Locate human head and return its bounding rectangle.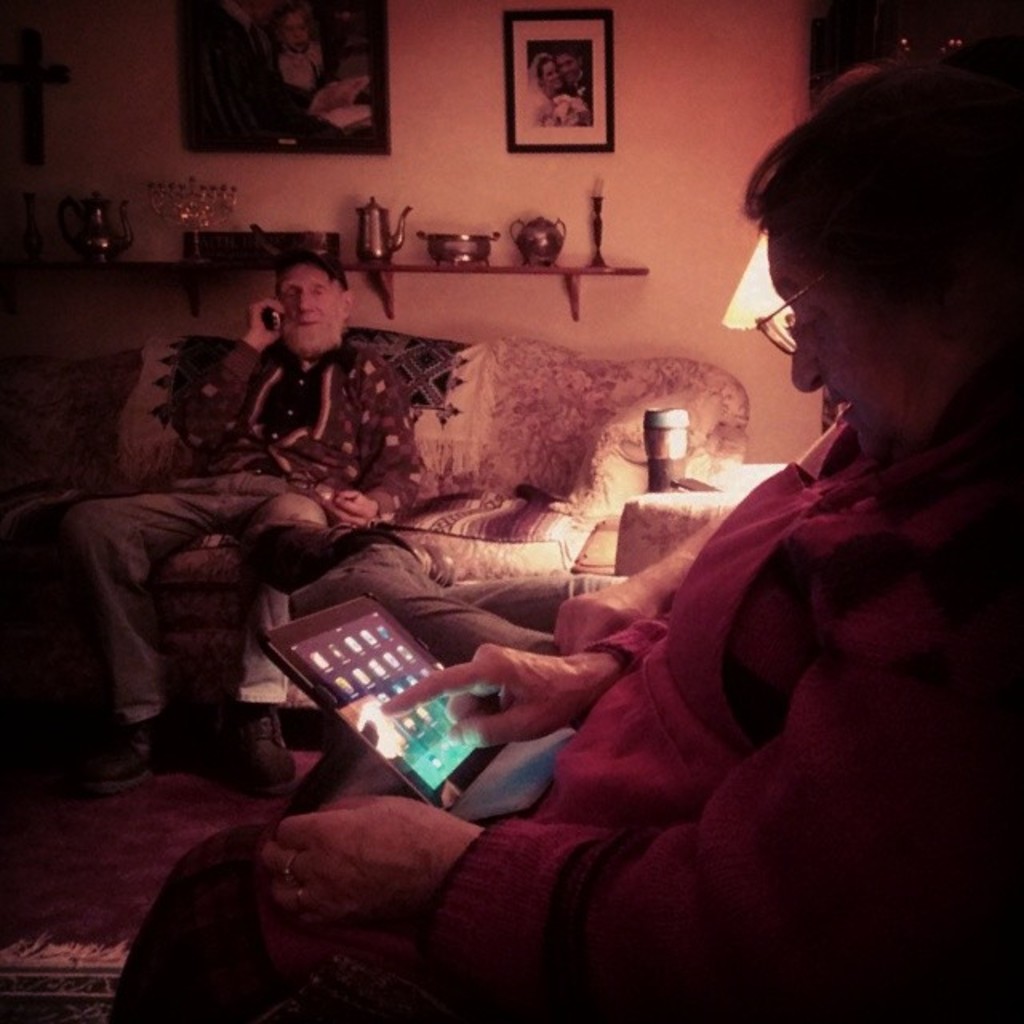
l=554, t=48, r=581, b=82.
